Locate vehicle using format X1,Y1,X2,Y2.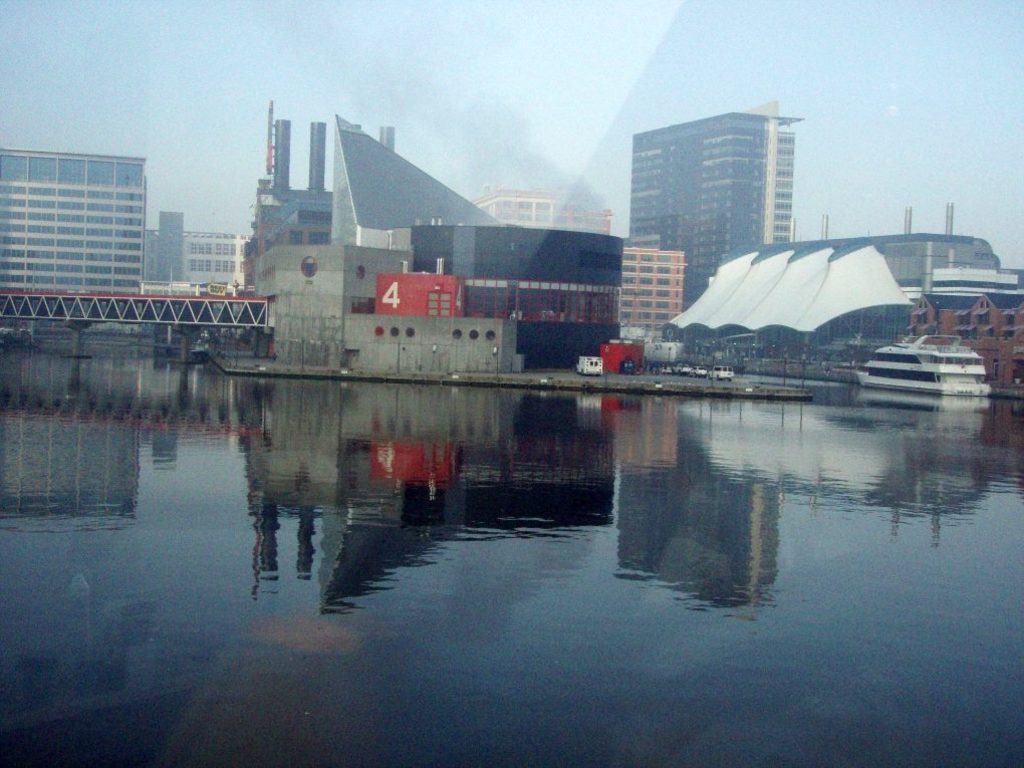
703,361,737,387.
